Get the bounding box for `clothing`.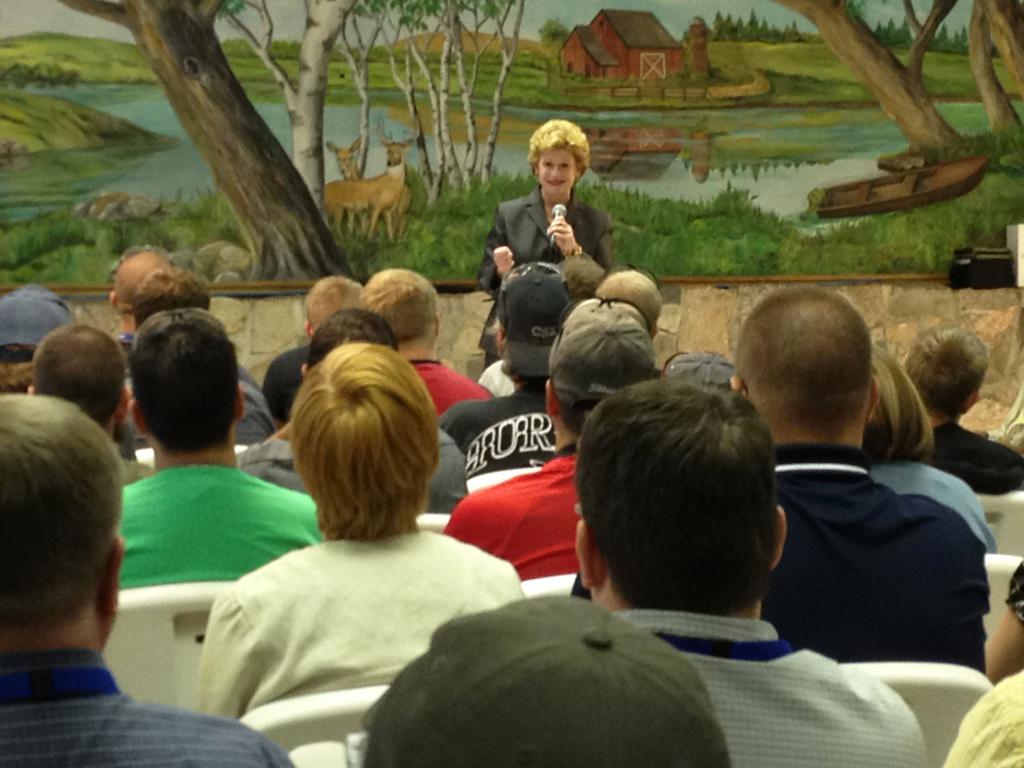
box=[948, 673, 1023, 767].
